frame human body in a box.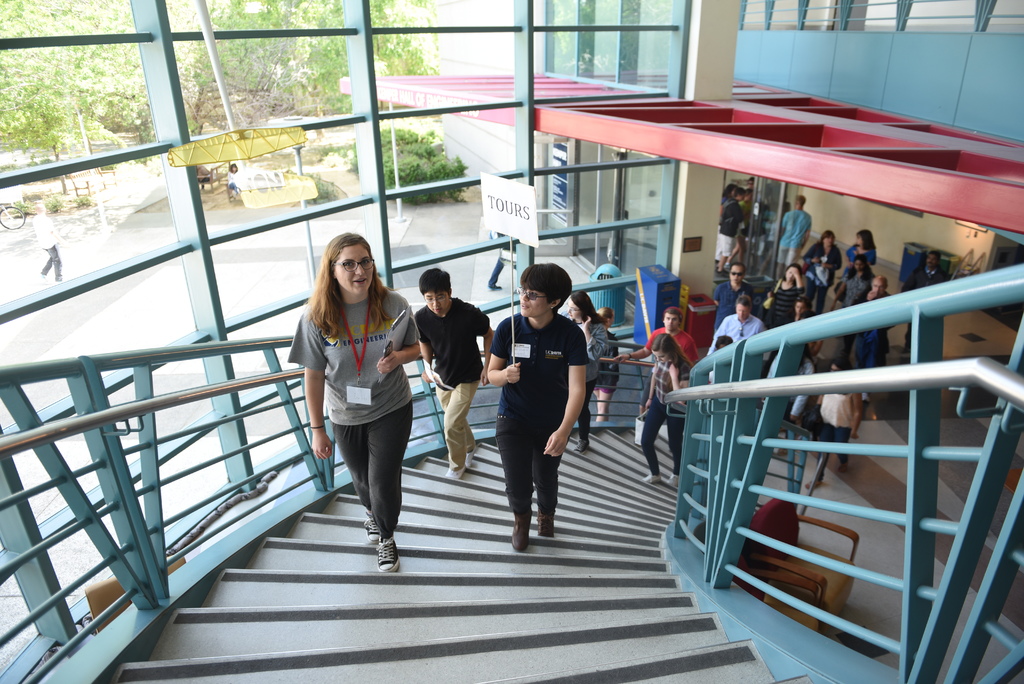
left=296, top=231, right=437, bottom=574.
